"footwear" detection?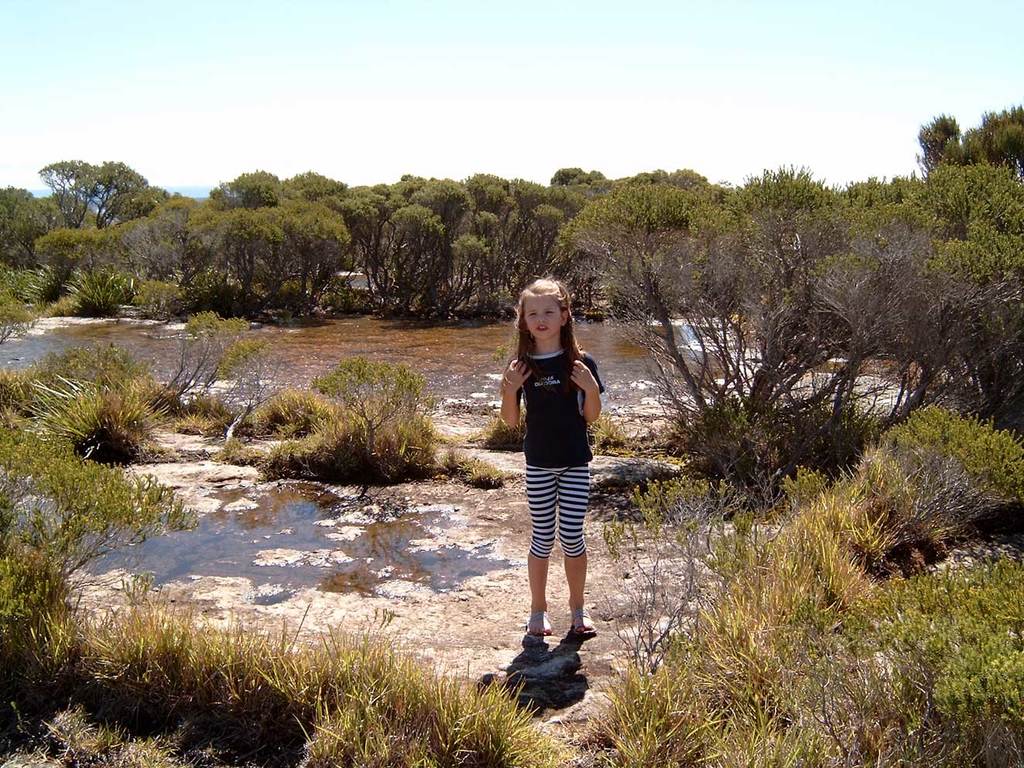
rect(521, 609, 554, 634)
